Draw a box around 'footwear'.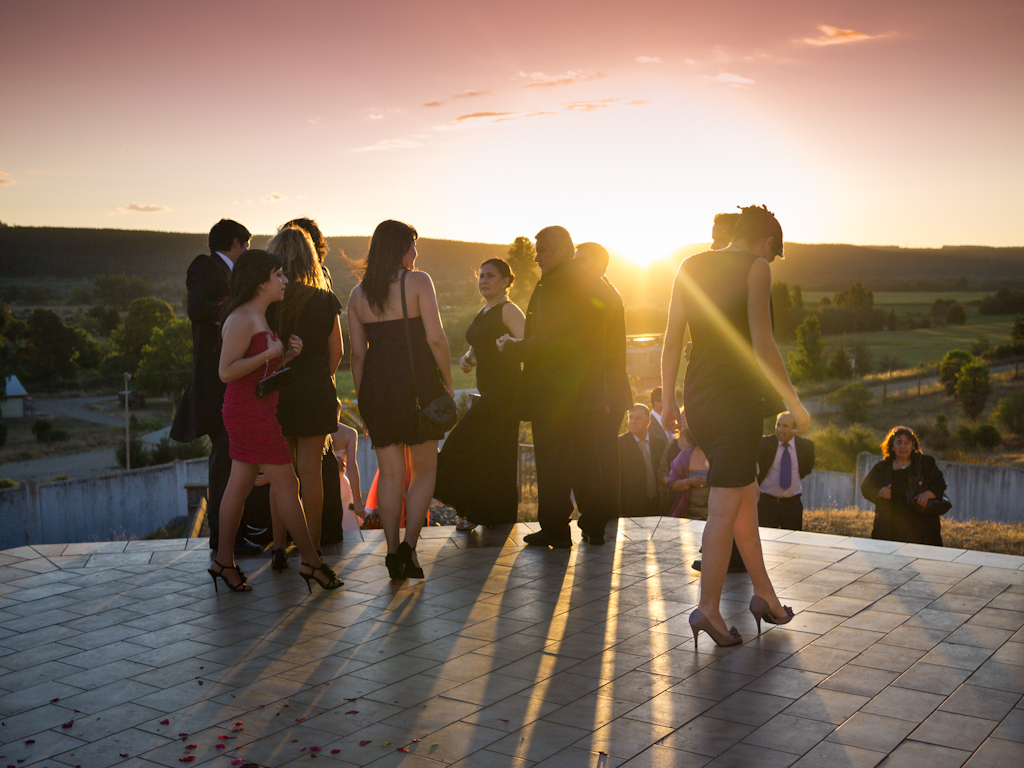
rect(691, 557, 743, 572).
